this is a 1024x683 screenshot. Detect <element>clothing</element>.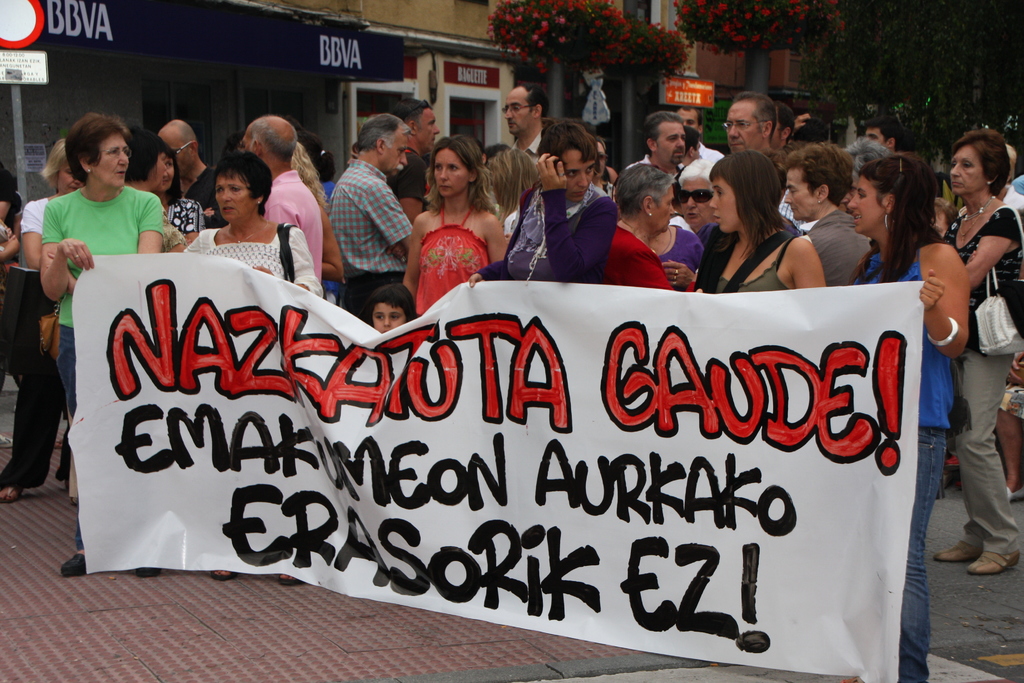
[left=936, top=188, right=1023, bottom=545].
